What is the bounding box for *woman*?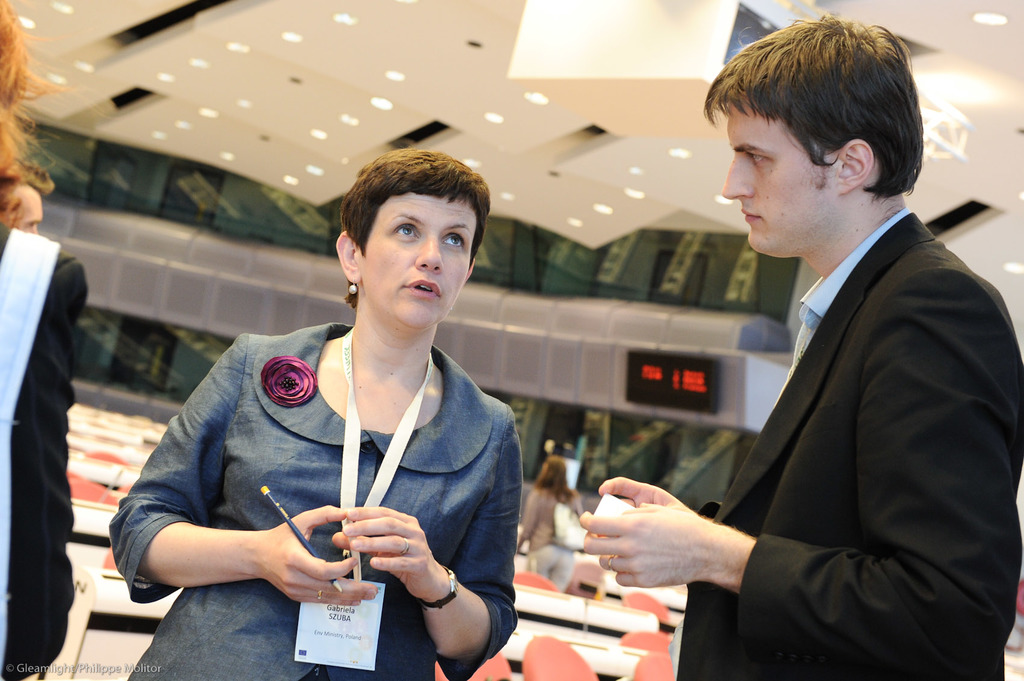
pyautogui.locateOnScreen(113, 186, 623, 648).
